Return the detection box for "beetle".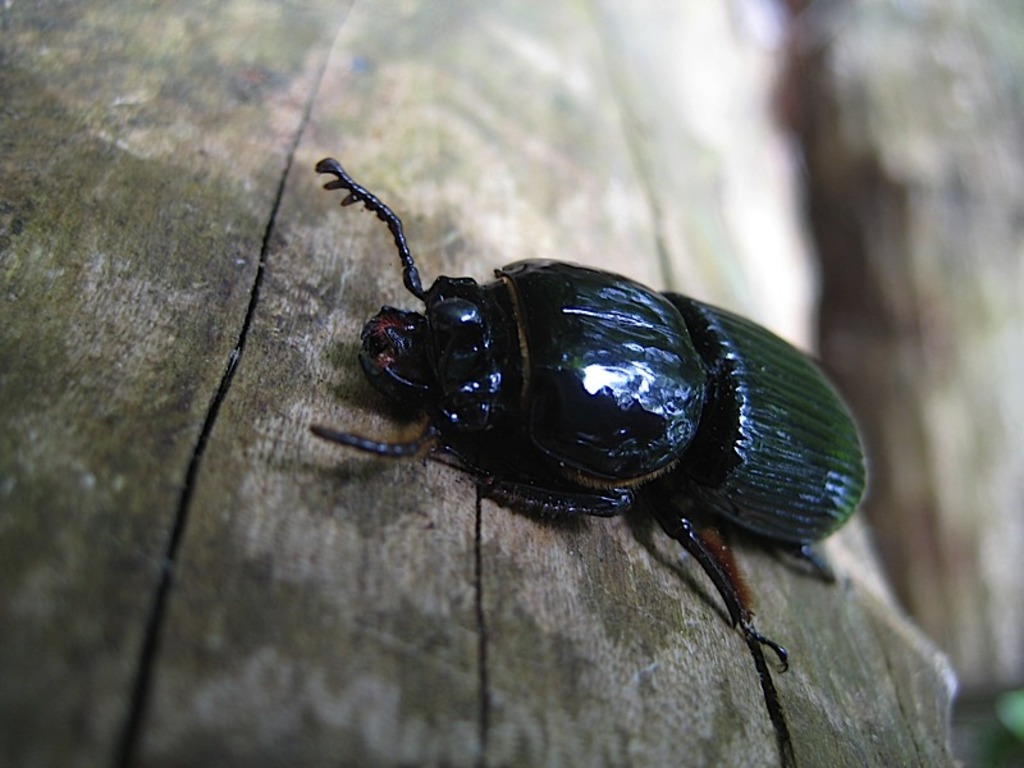
Rect(314, 140, 876, 680).
